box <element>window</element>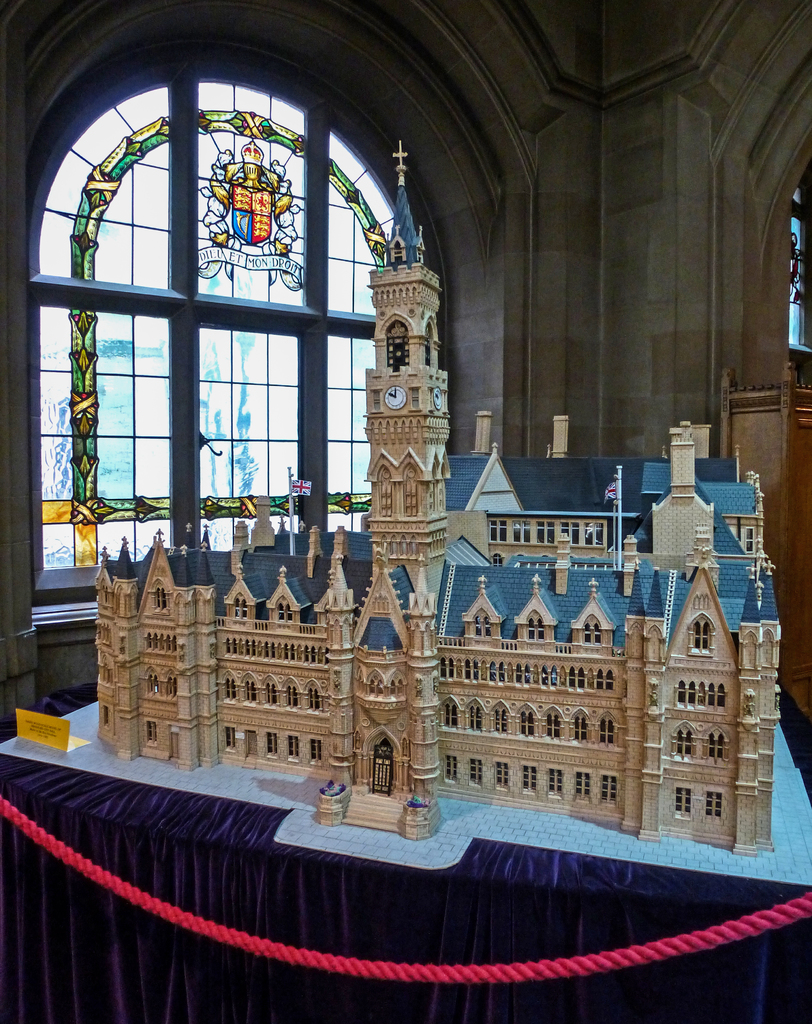
[left=595, top=717, right=618, bottom=748]
